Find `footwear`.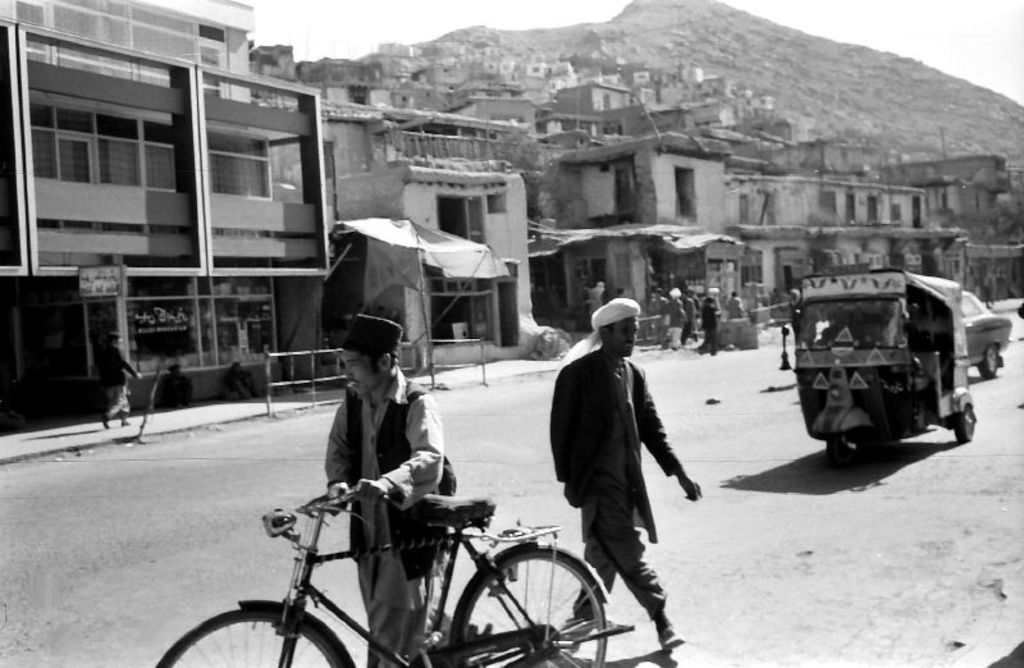
l=658, t=626, r=686, b=653.
